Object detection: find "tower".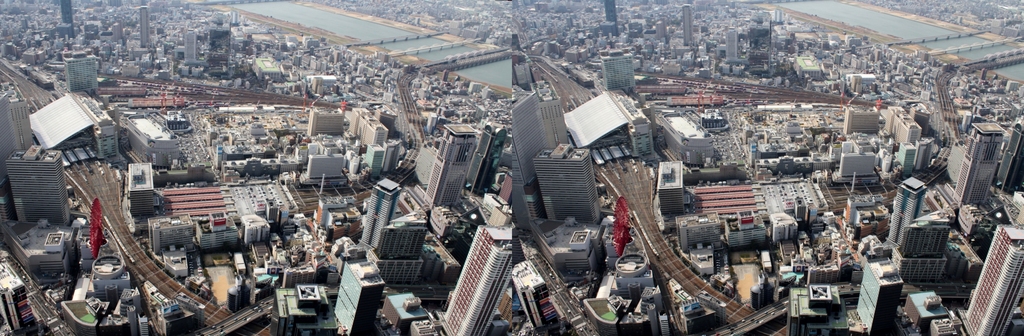
442 224 513 335.
